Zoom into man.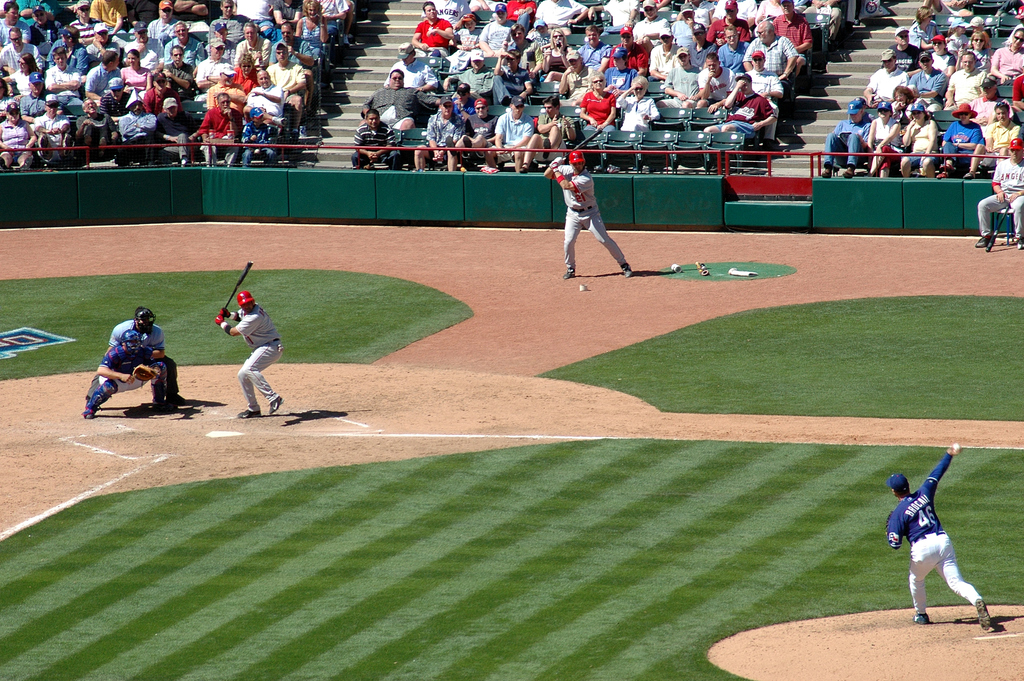
Zoom target: crop(202, 64, 243, 115).
